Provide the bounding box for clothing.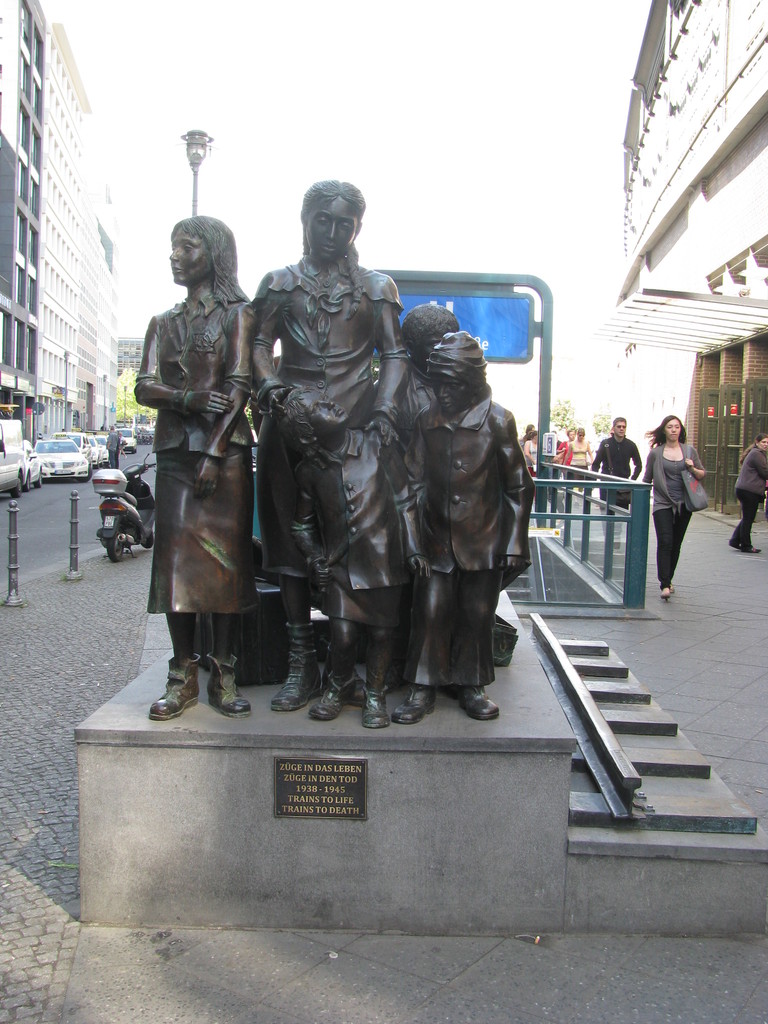
x1=570, y1=463, x2=586, y2=491.
